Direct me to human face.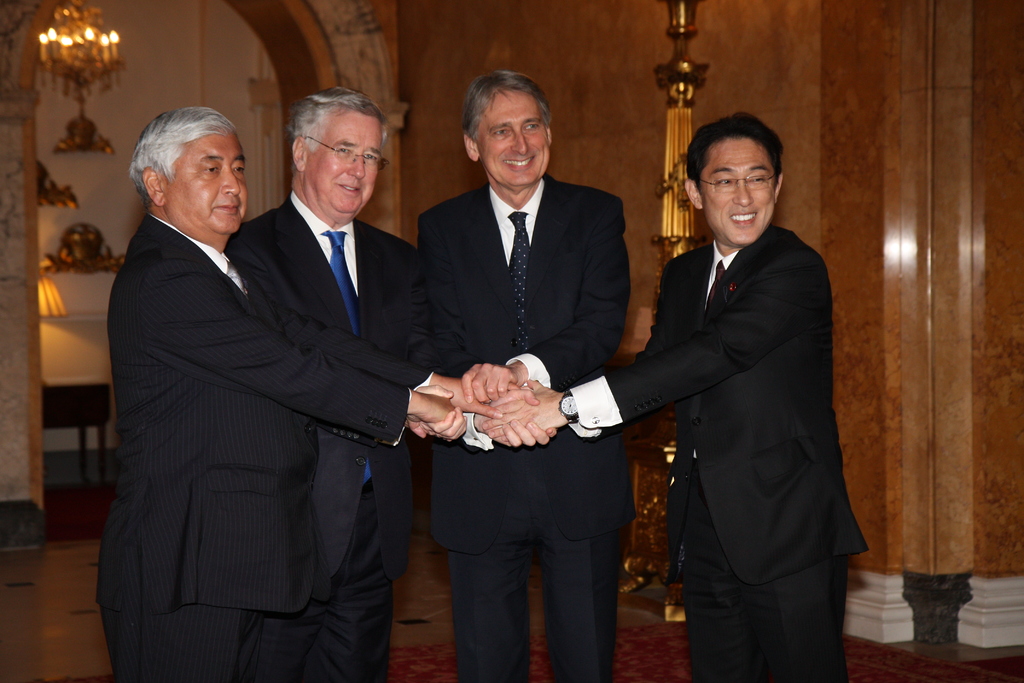
Direction: [300,106,377,220].
